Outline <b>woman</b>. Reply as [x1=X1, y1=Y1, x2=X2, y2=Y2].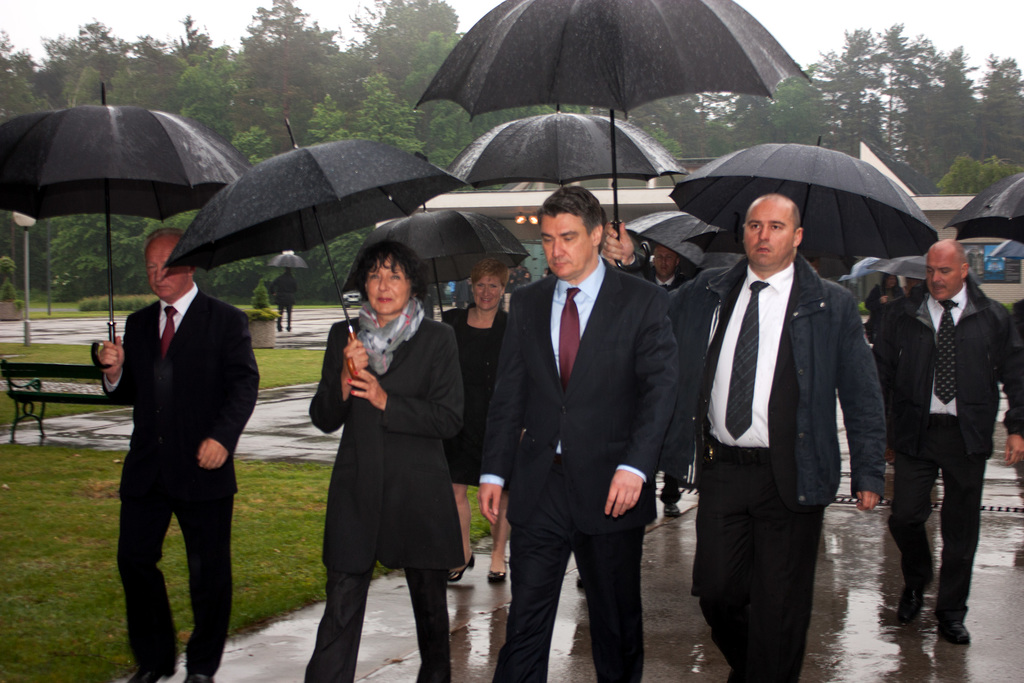
[x1=315, y1=232, x2=464, y2=682].
